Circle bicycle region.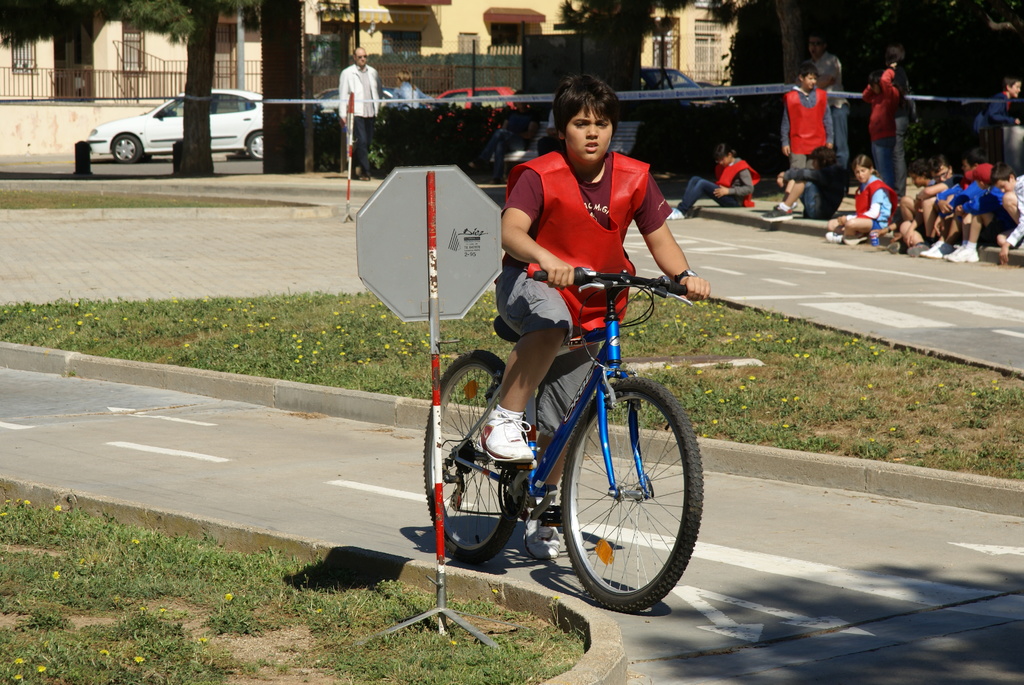
Region: detection(417, 264, 718, 611).
